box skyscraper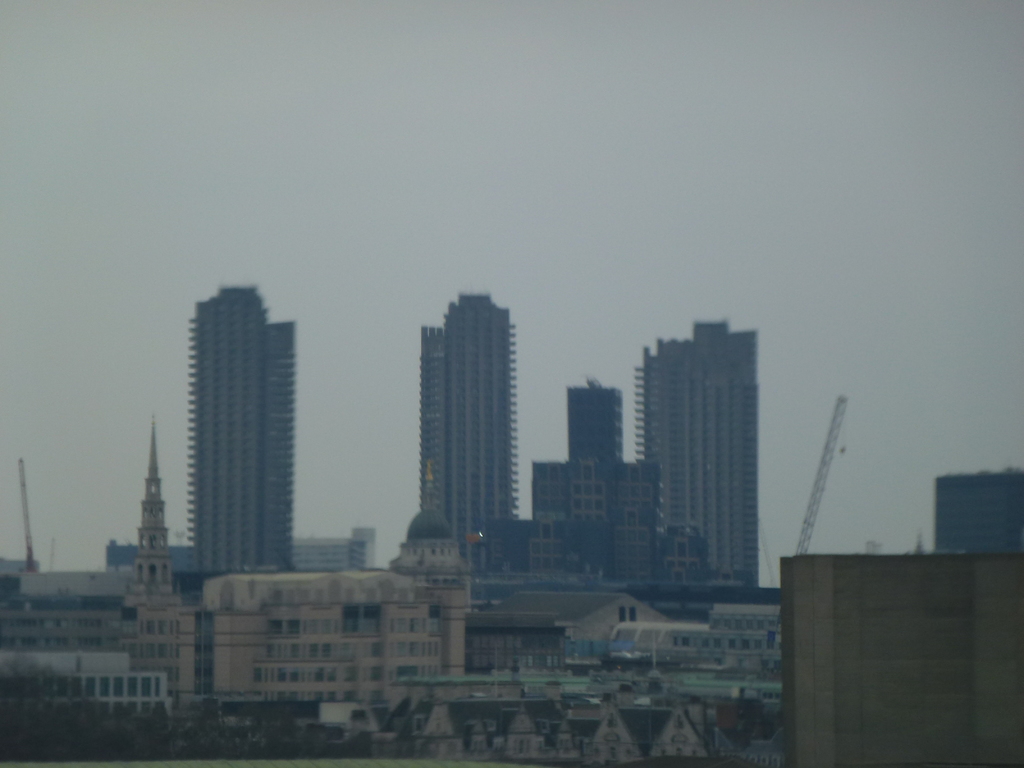
{"left": 189, "top": 286, "right": 280, "bottom": 586}
